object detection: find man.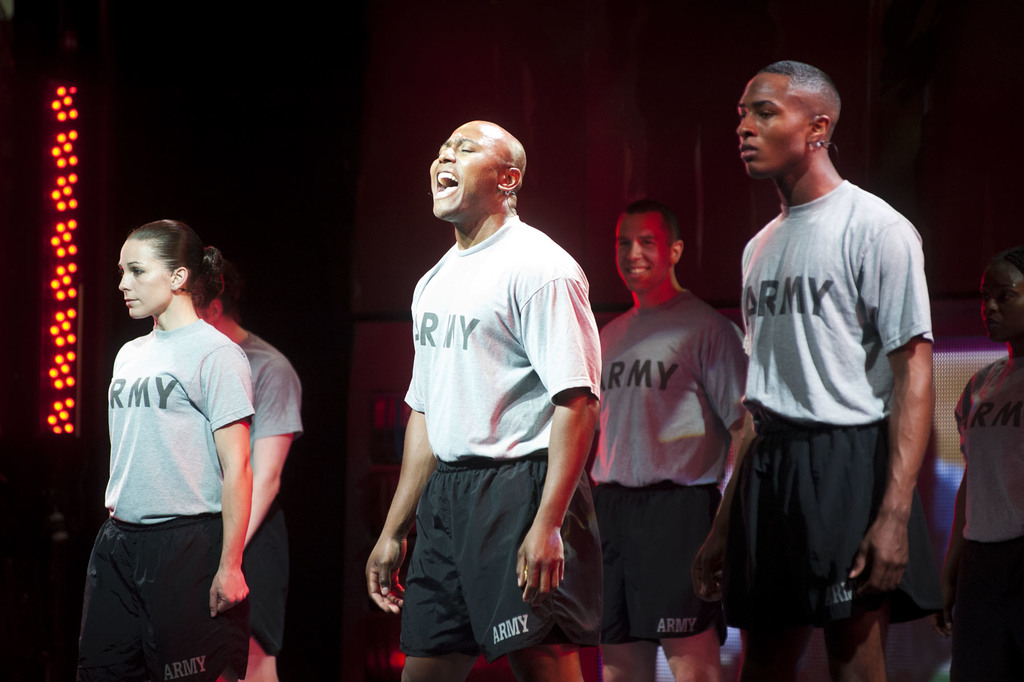
[left=736, top=50, right=931, bottom=681].
